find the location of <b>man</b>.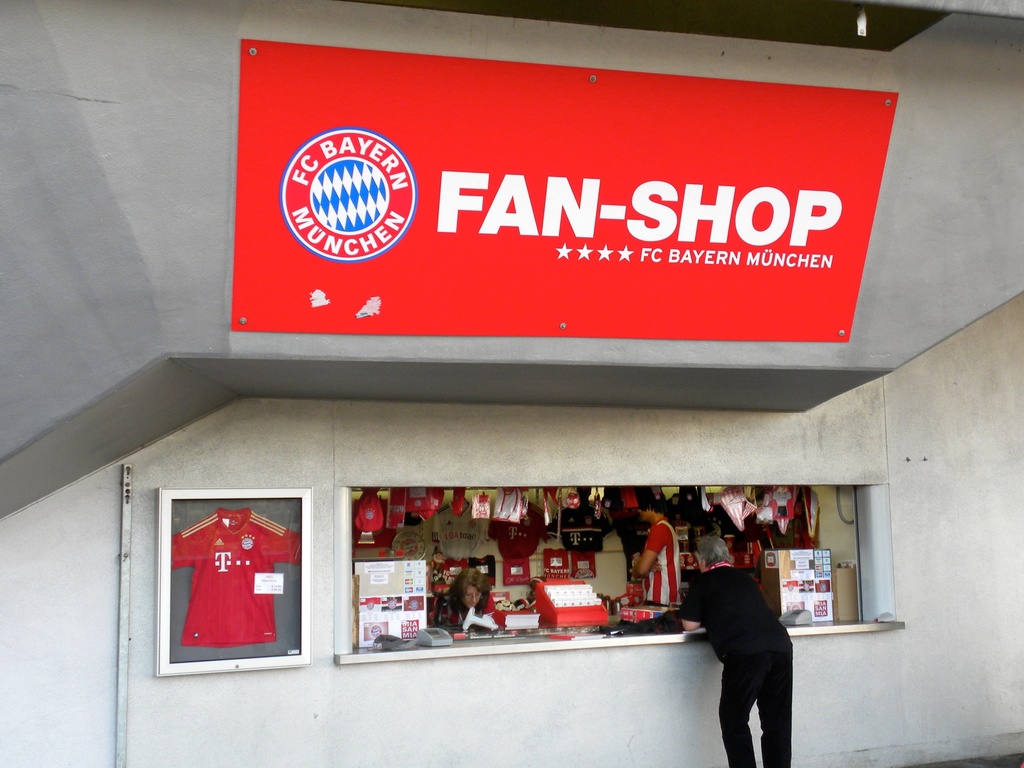
Location: rect(683, 544, 808, 746).
